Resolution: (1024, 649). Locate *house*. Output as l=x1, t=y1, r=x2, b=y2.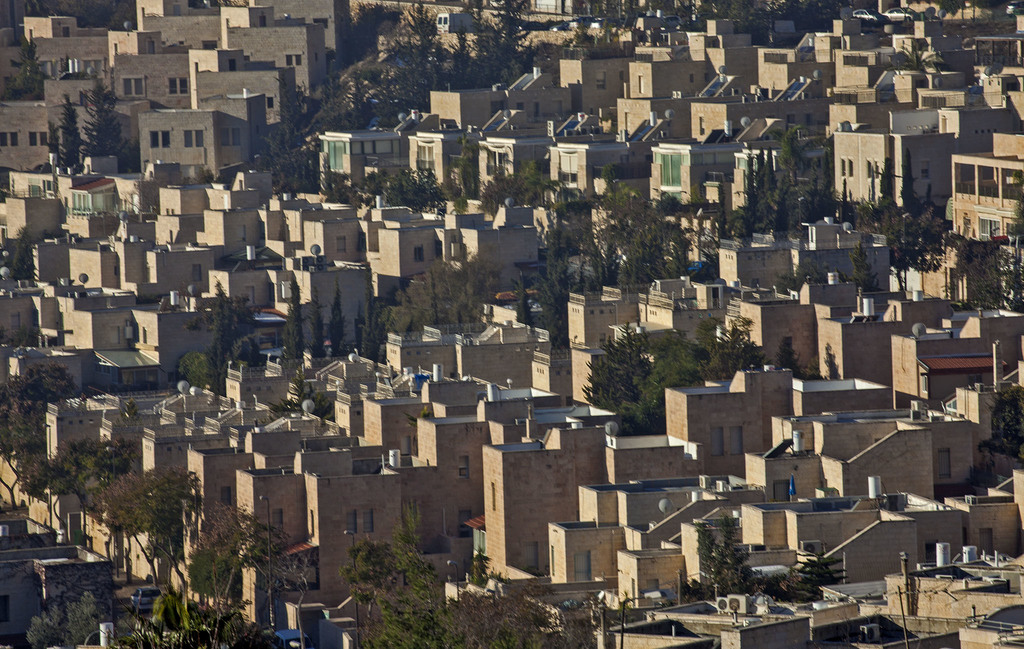
l=675, t=516, r=732, b=597.
